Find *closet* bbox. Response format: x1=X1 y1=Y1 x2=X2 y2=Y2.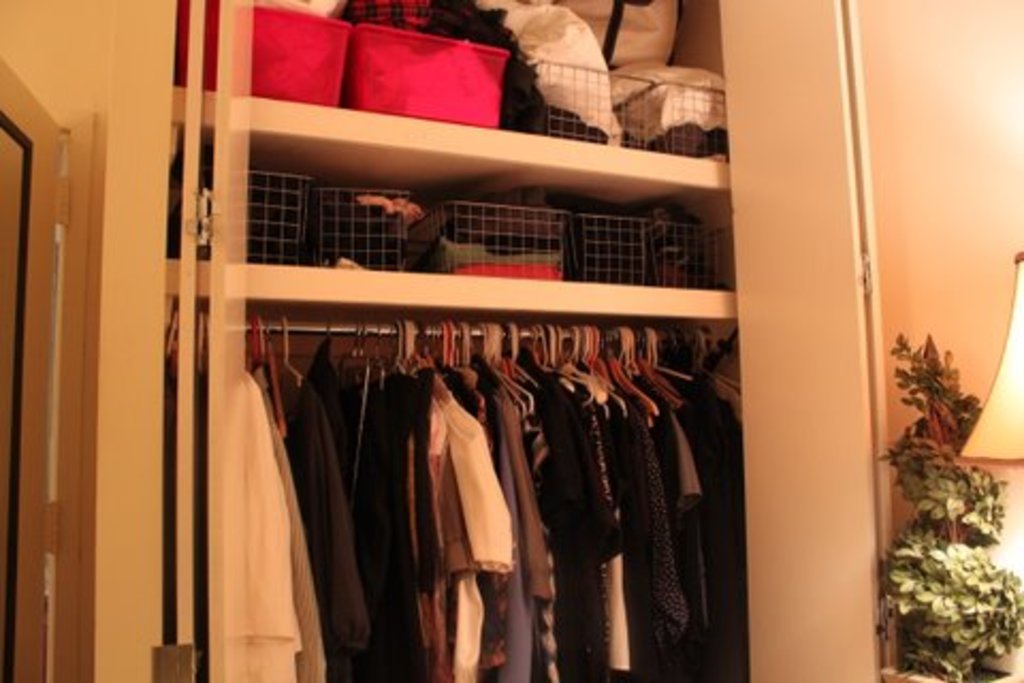
x1=96 y1=0 x2=753 y2=681.
